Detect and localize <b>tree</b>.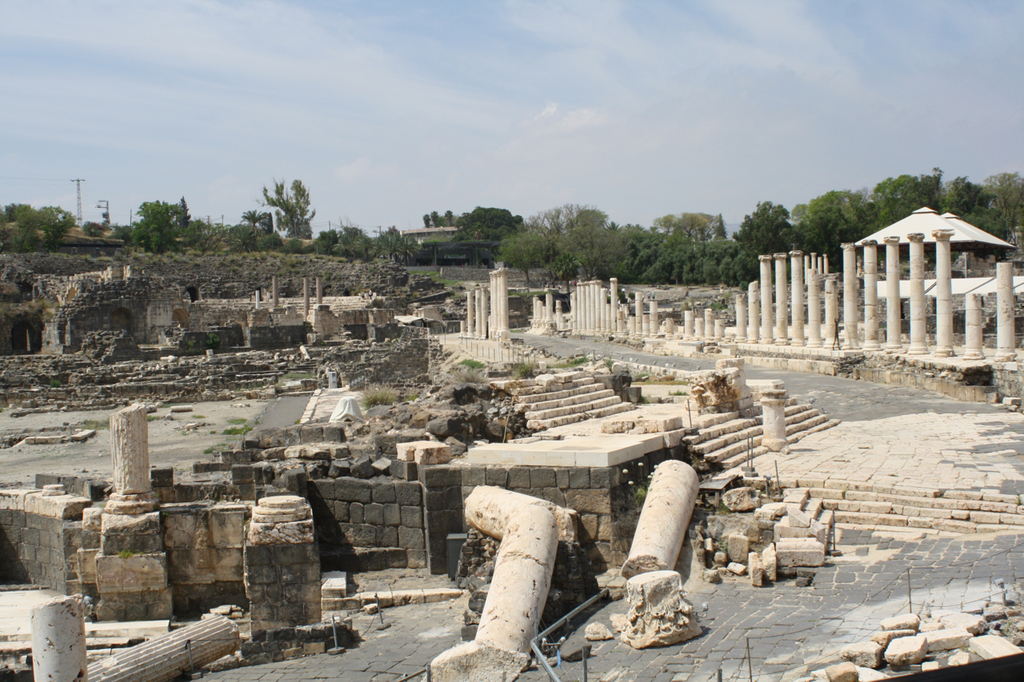
Localized at bbox(824, 198, 876, 266).
